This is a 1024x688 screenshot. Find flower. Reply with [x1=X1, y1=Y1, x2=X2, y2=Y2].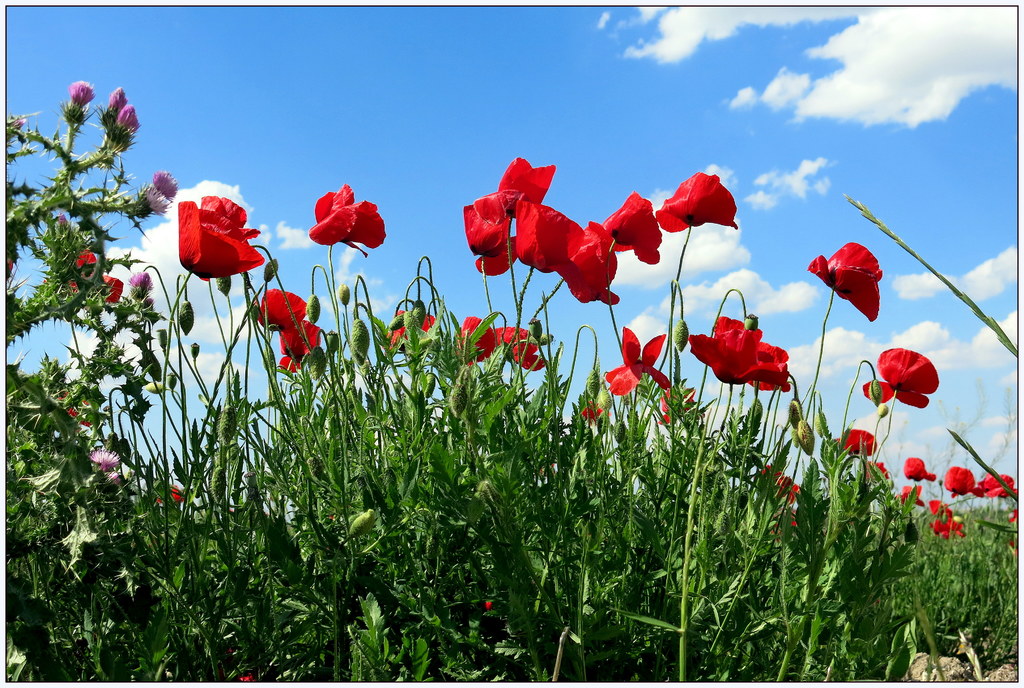
[x1=653, y1=173, x2=738, y2=235].
